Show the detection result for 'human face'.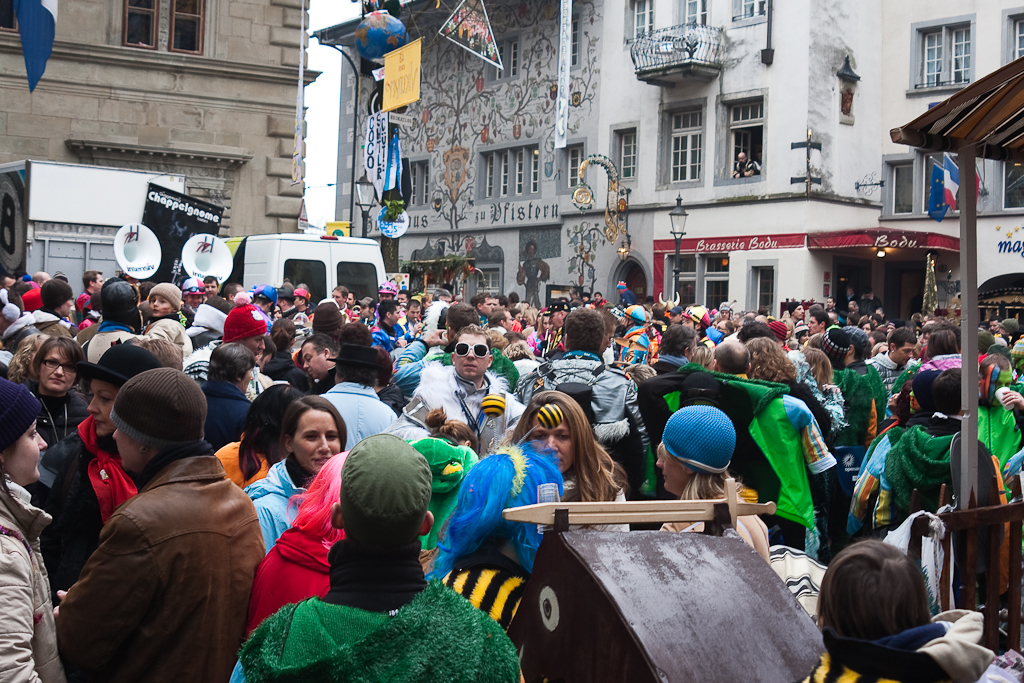
crop(391, 304, 402, 324).
